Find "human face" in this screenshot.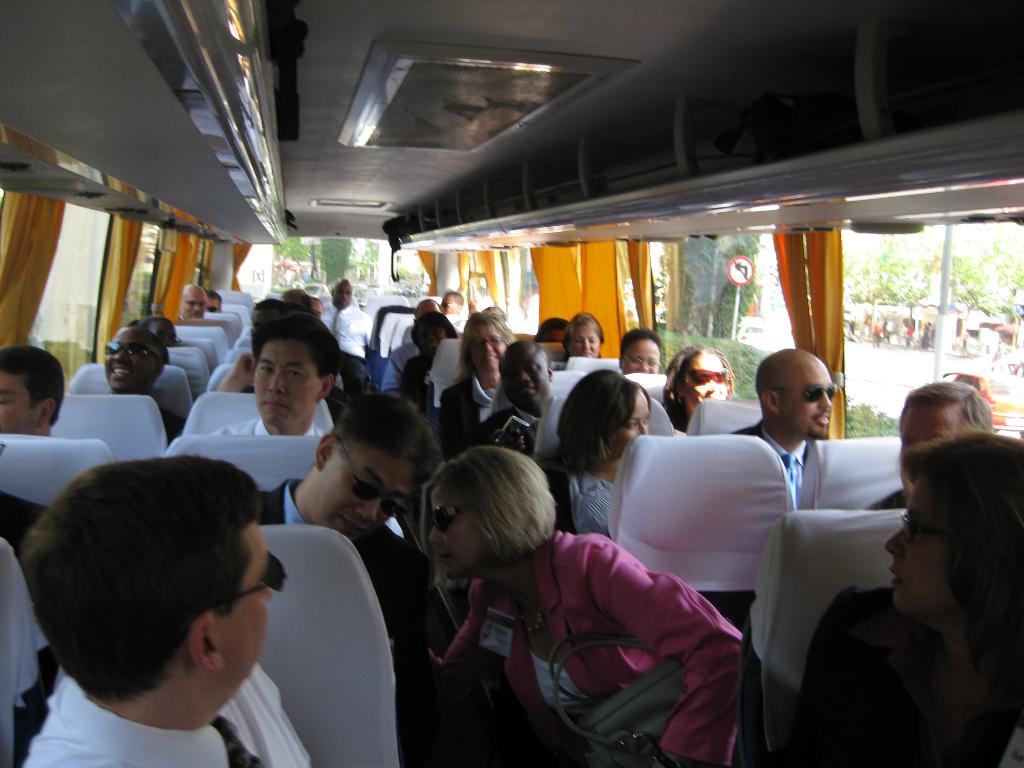
The bounding box for "human face" is [469, 323, 505, 374].
